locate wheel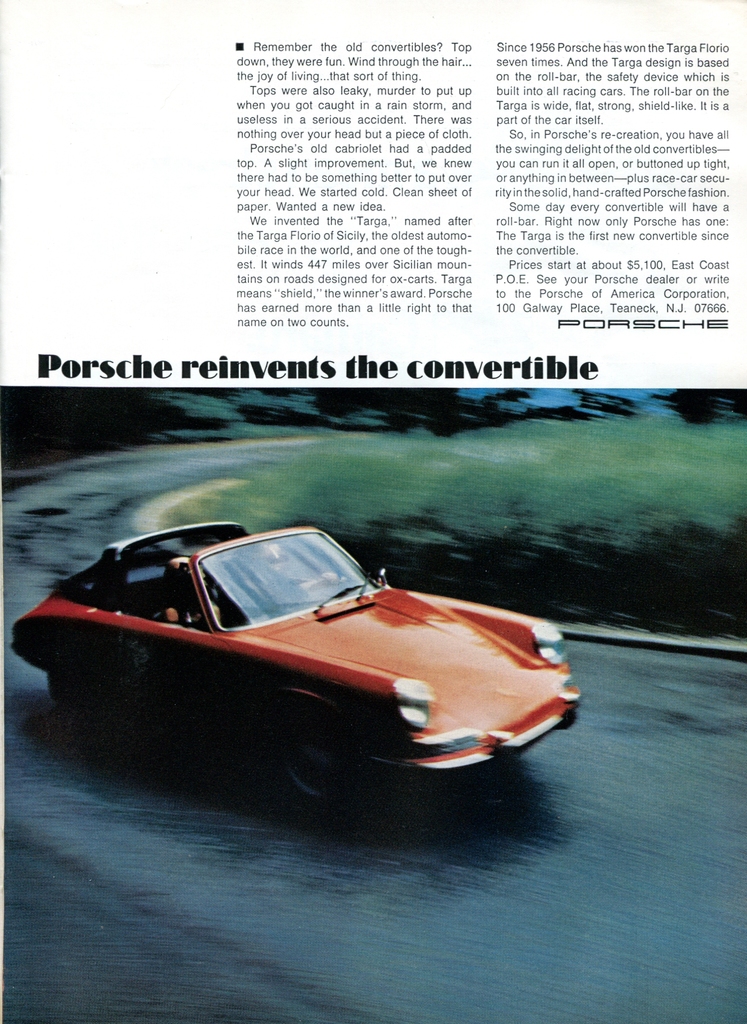
[281, 714, 372, 800]
